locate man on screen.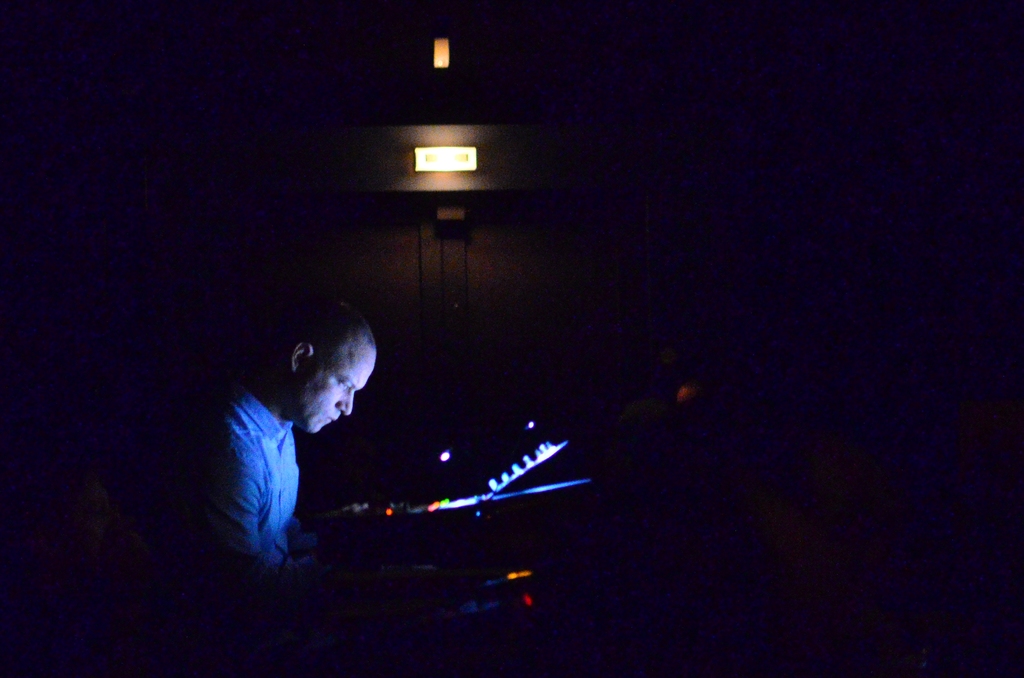
On screen at bbox=[178, 295, 417, 590].
